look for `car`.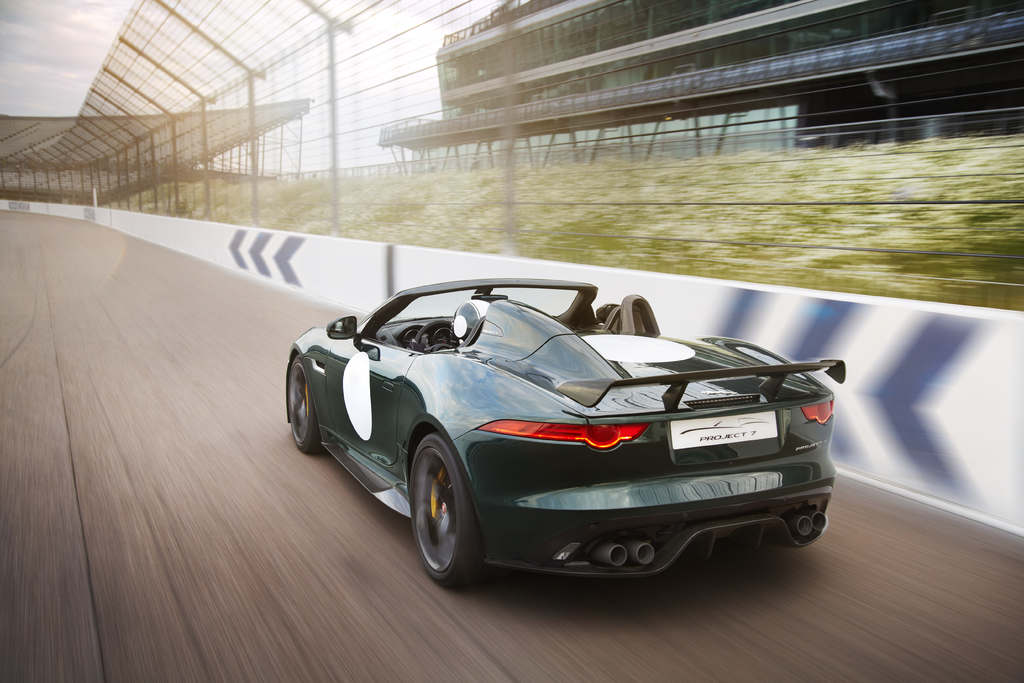
Found: (left=283, top=268, right=850, bottom=584).
